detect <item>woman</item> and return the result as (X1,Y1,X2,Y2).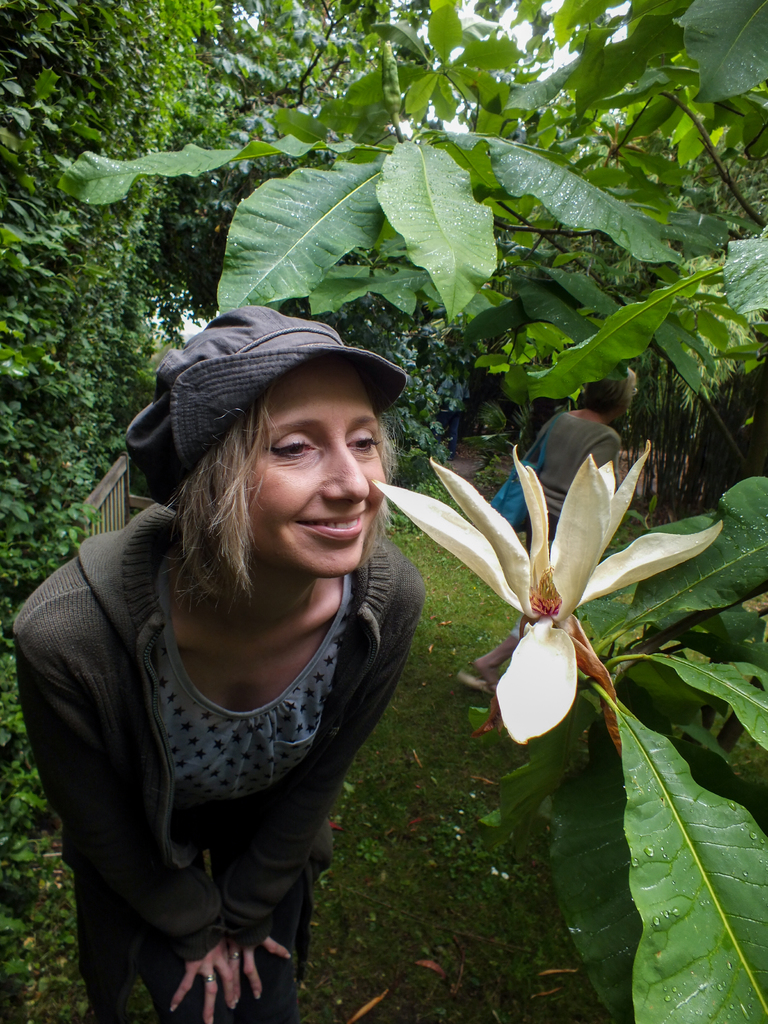
(10,307,428,1023).
